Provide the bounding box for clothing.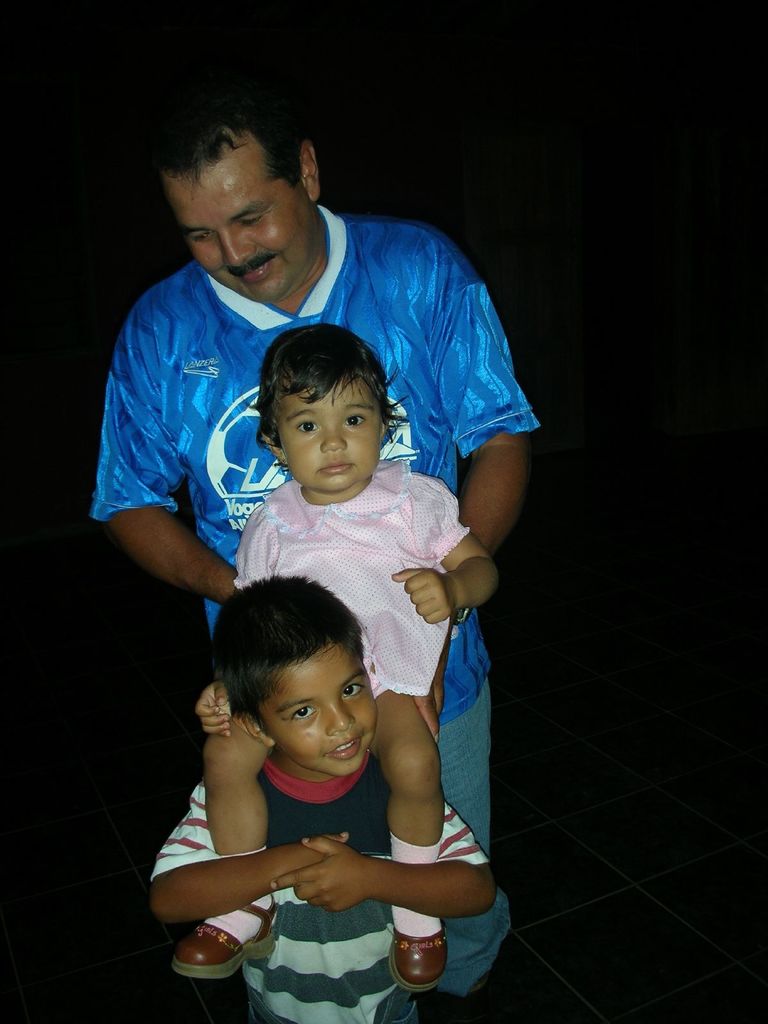
pyautogui.locateOnScreen(112, 243, 549, 953).
